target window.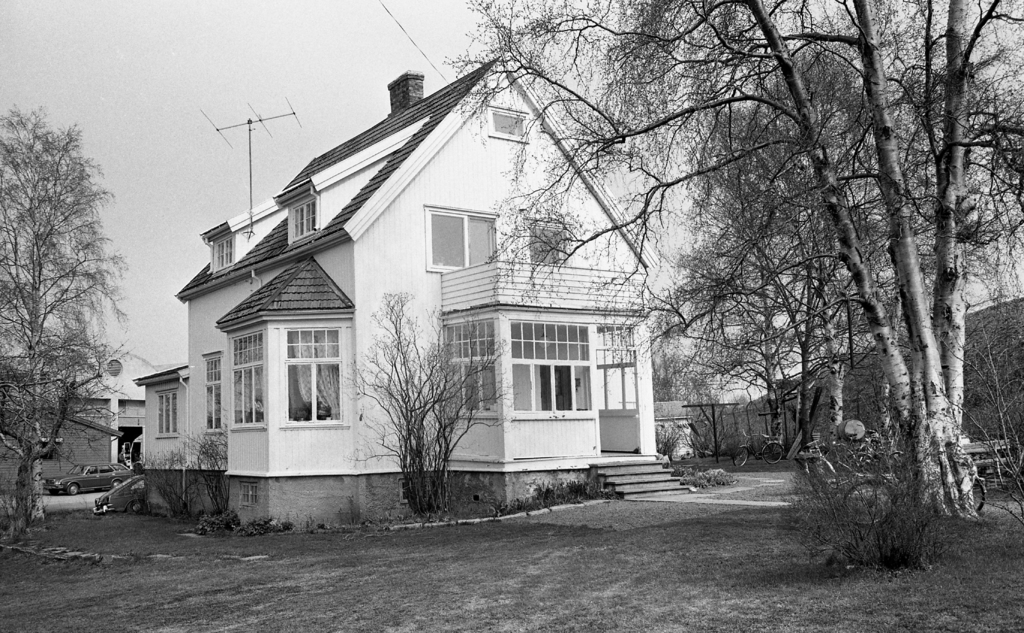
Target region: detection(445, 316, 502, 419).
